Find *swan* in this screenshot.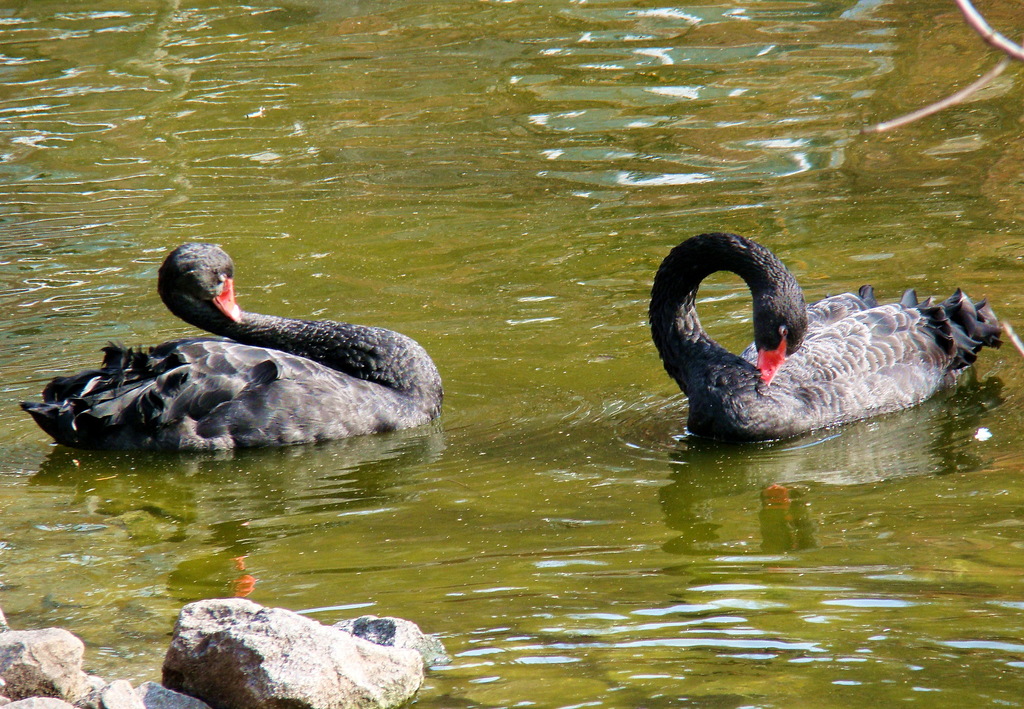
The bounding box for *swan* is (x1=19, y1=239, x2=447, y2=456).
